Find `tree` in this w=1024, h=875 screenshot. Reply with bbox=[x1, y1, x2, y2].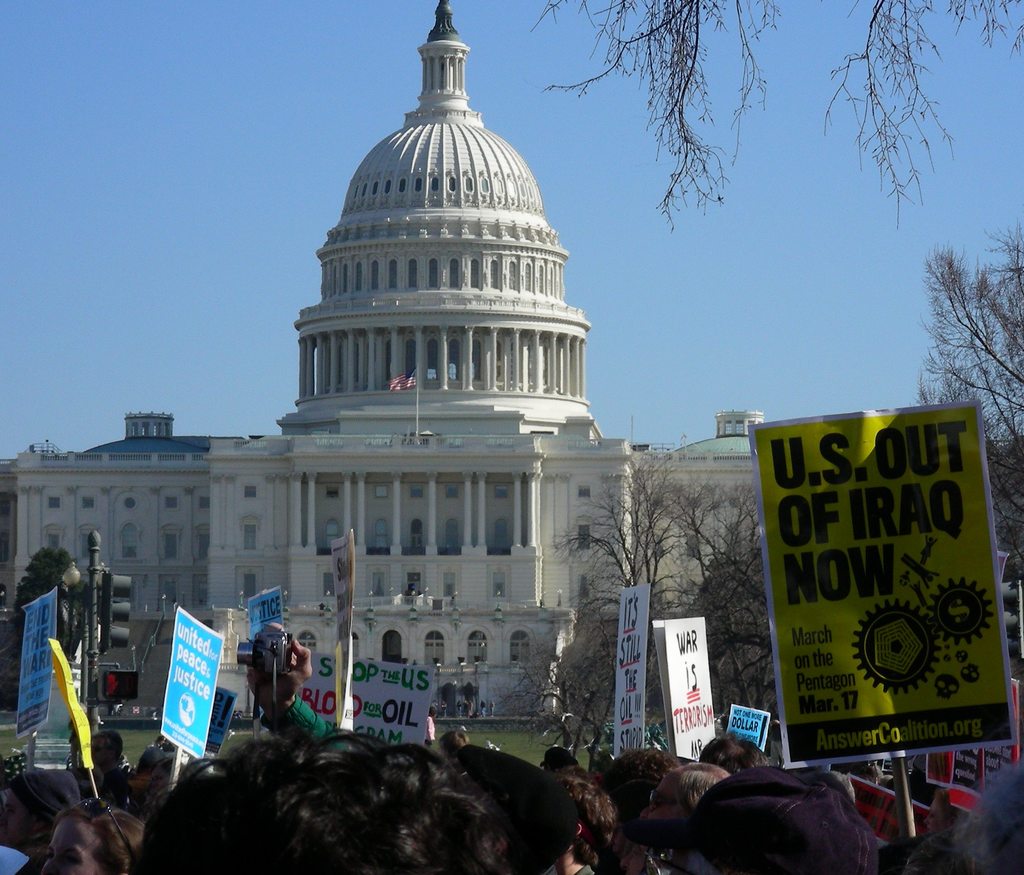
bbox=[904, 212, 1023, 712].
